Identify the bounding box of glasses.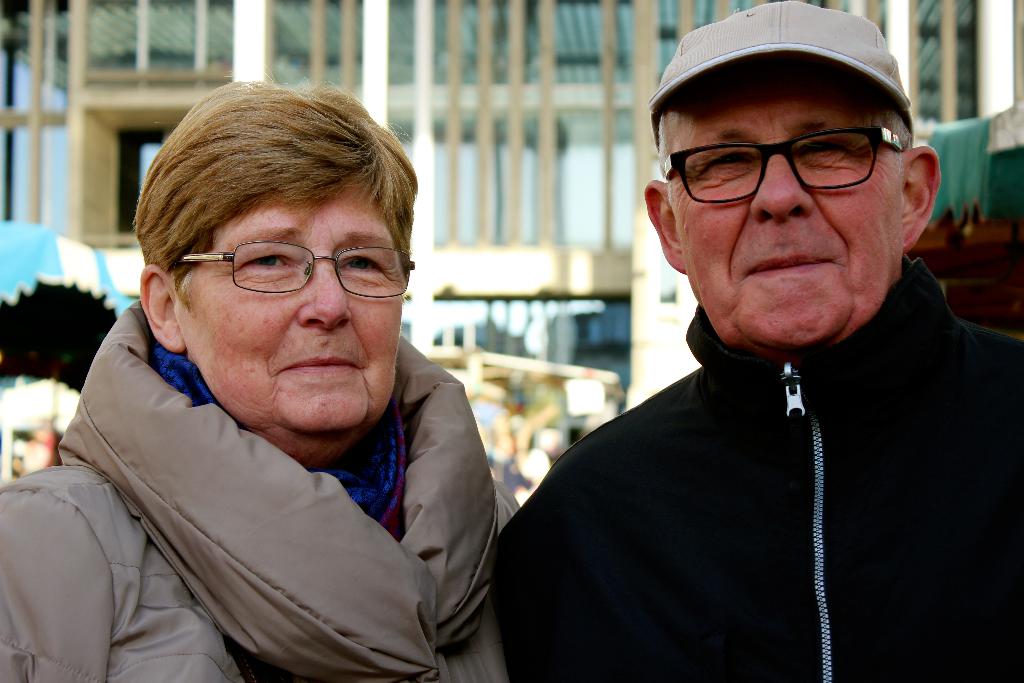
BBox(175, 240, 417, 299).
